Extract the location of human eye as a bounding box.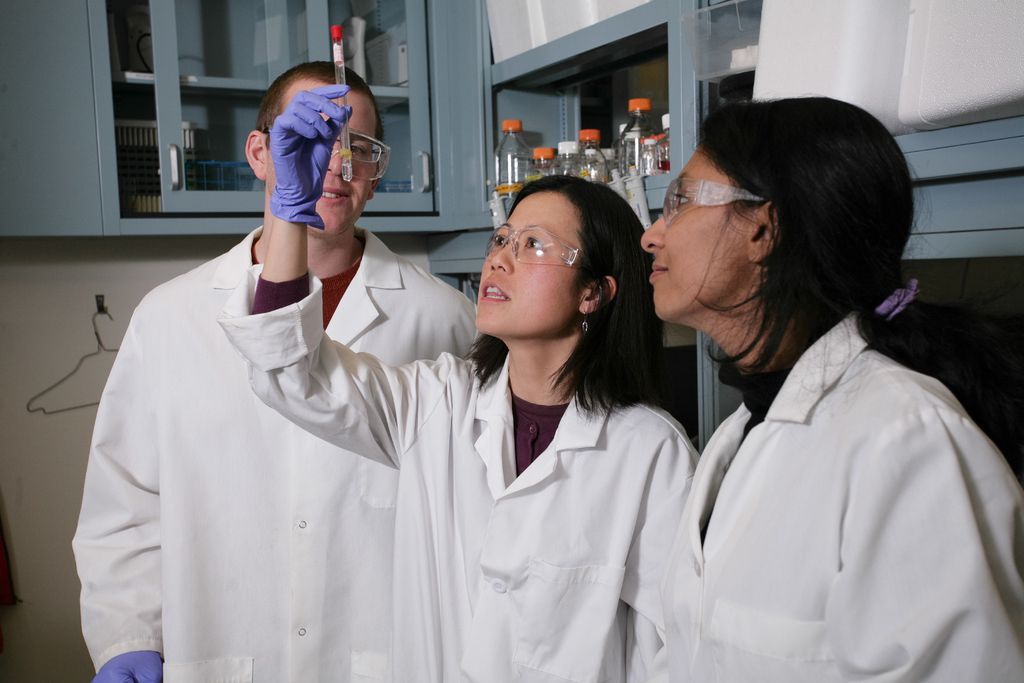
BBox(519, 235, 547, 256).
